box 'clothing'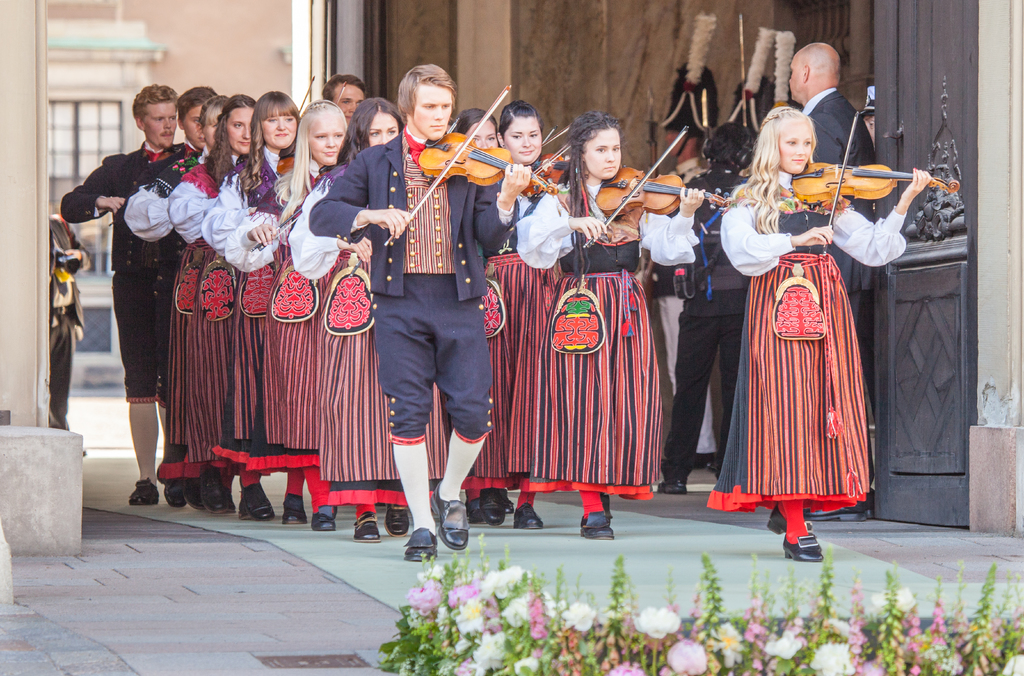
box(305, 124, 512, 447)
